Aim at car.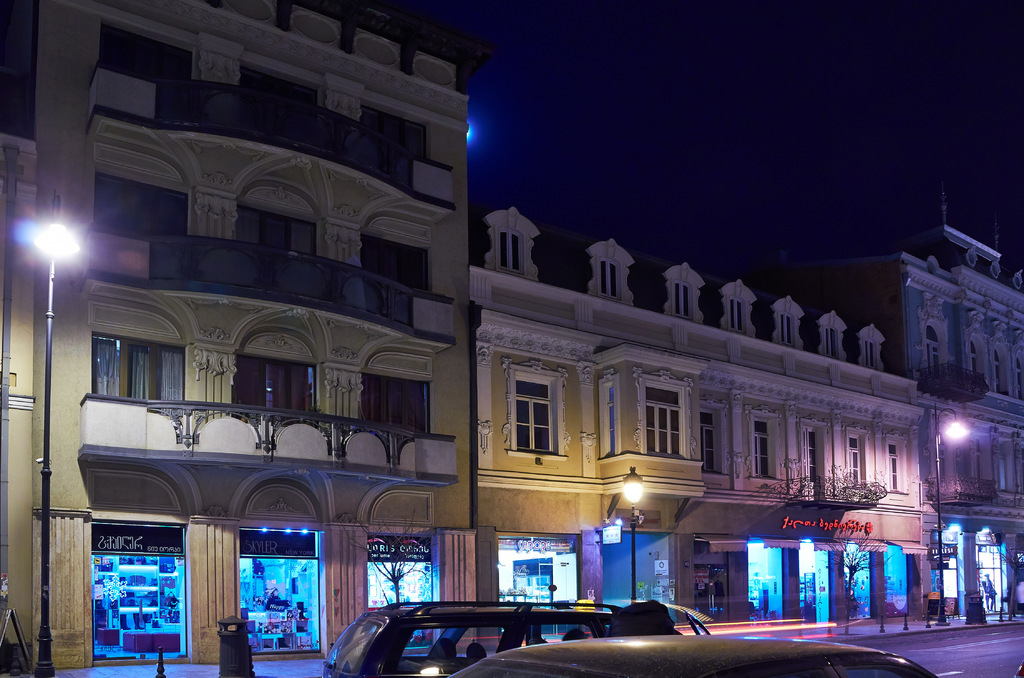
Aimed at select_region(323, 602, 701, 677).
